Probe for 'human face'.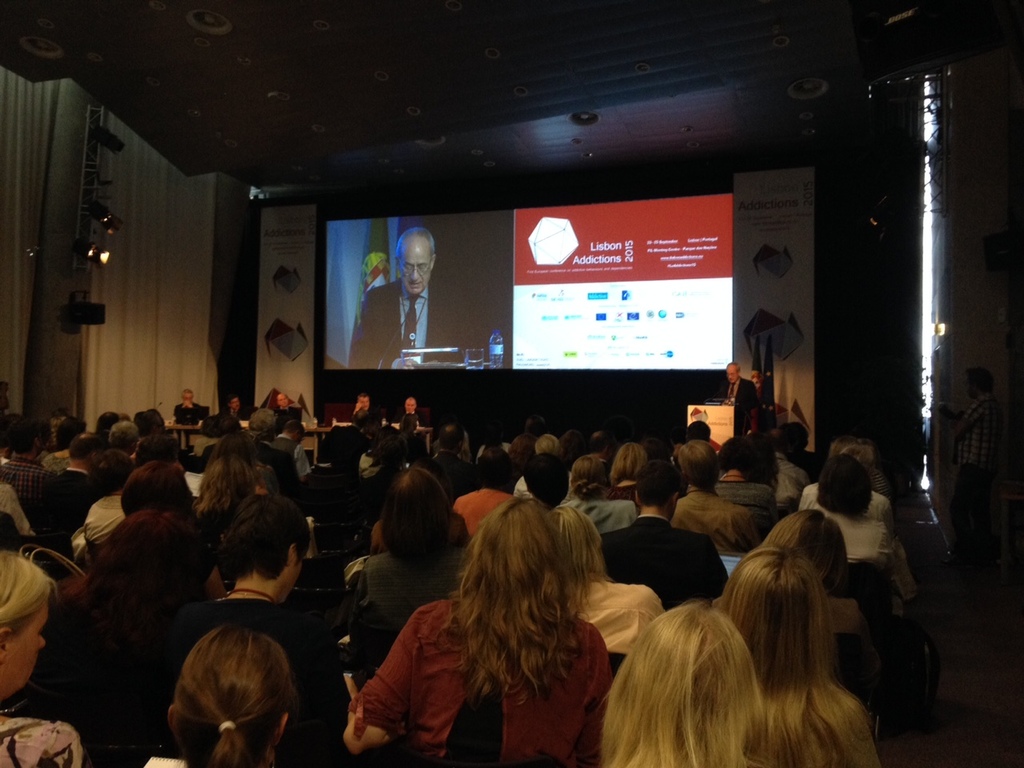
Probe result: (406, 398, 417, 414).
